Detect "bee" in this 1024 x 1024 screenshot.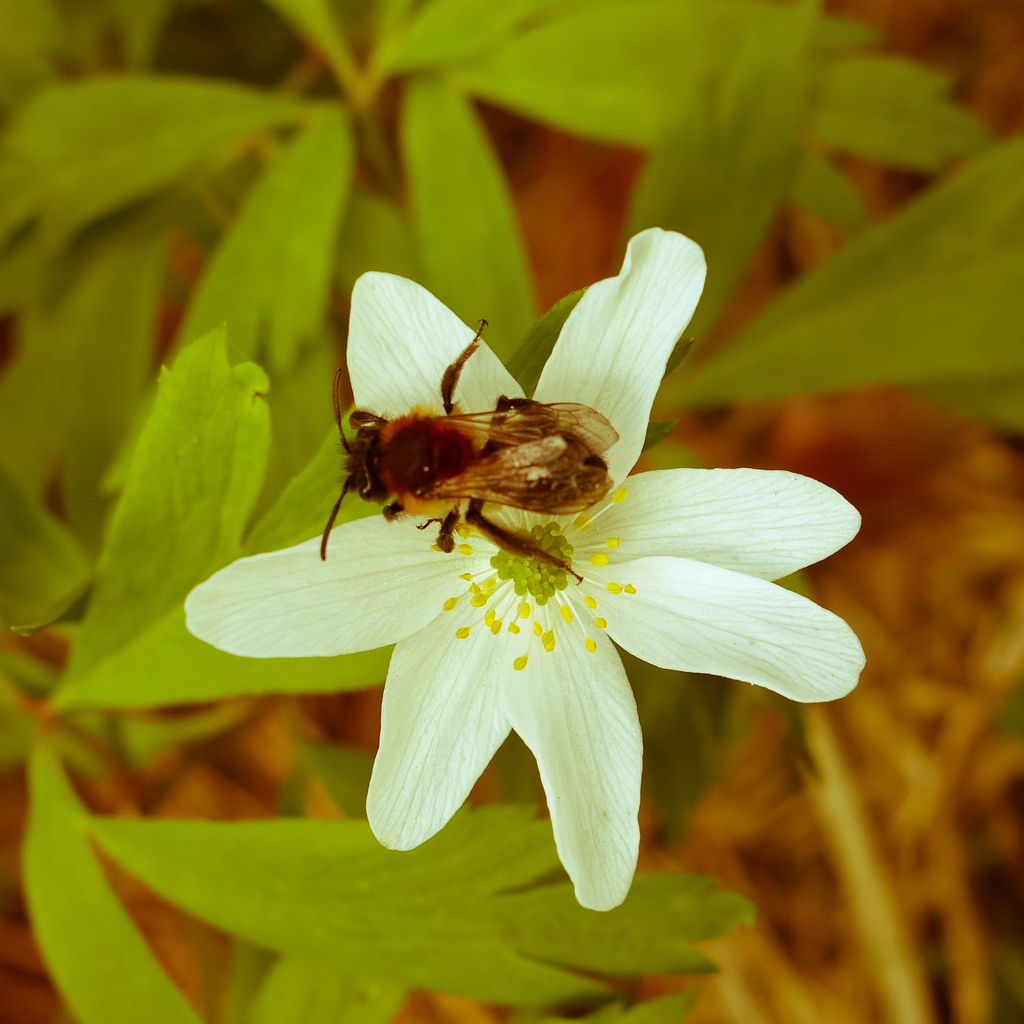
Detection: rect(305, 305, 654, 586).
